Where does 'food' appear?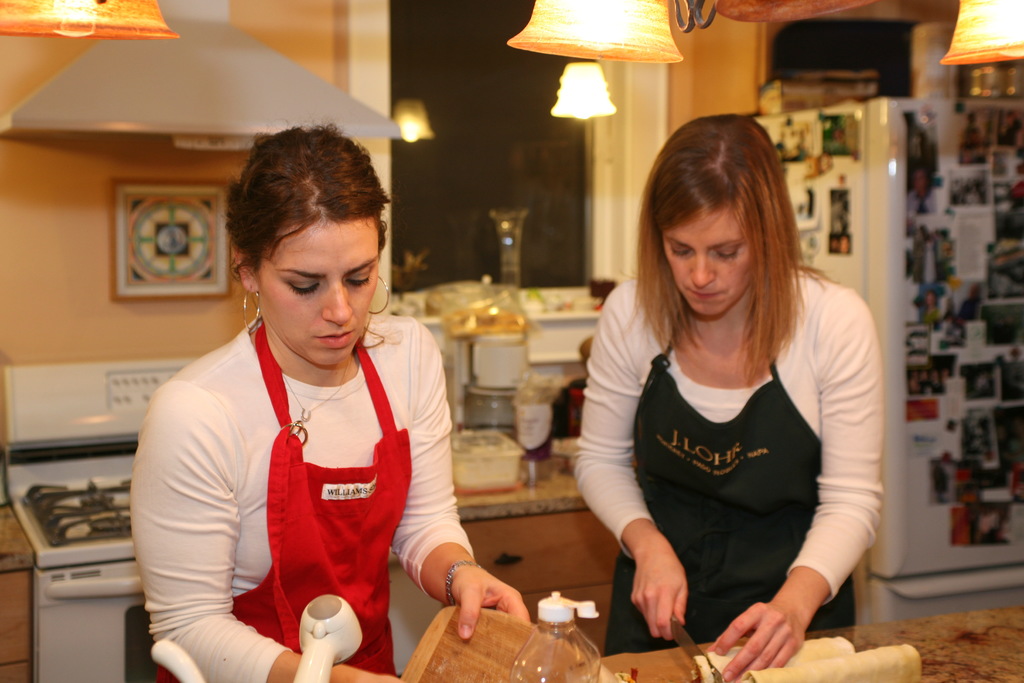
Appears at <region>689, 636, 858, 679</region>.
